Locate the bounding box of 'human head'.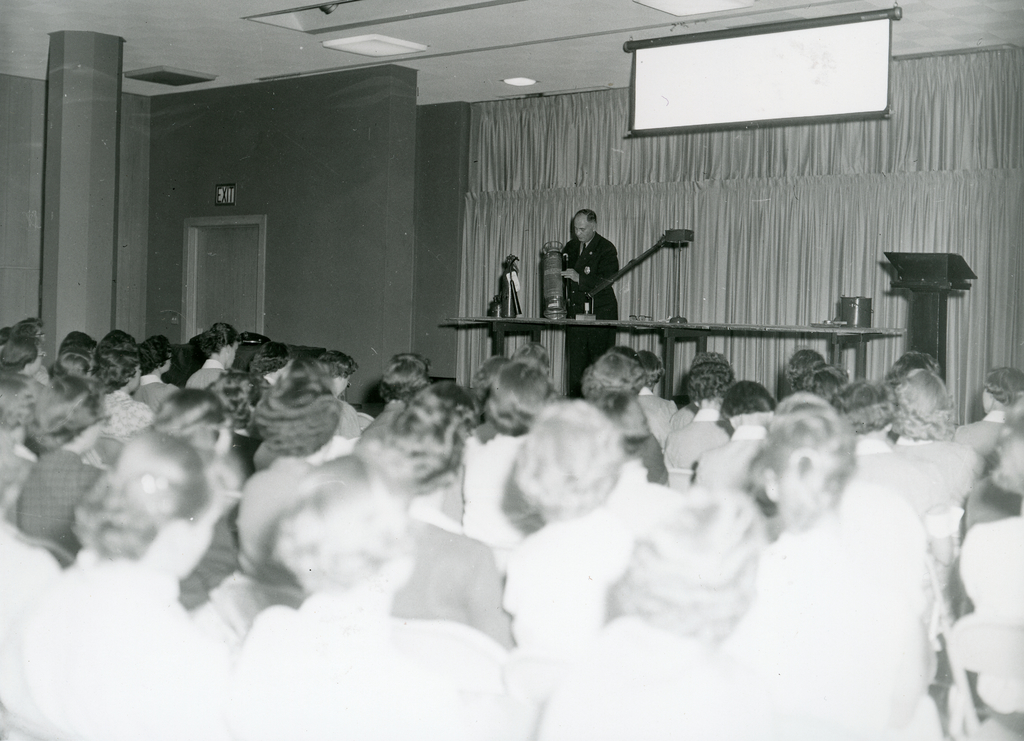
Bounding box: bbox=(95, 330, 141, 357).
